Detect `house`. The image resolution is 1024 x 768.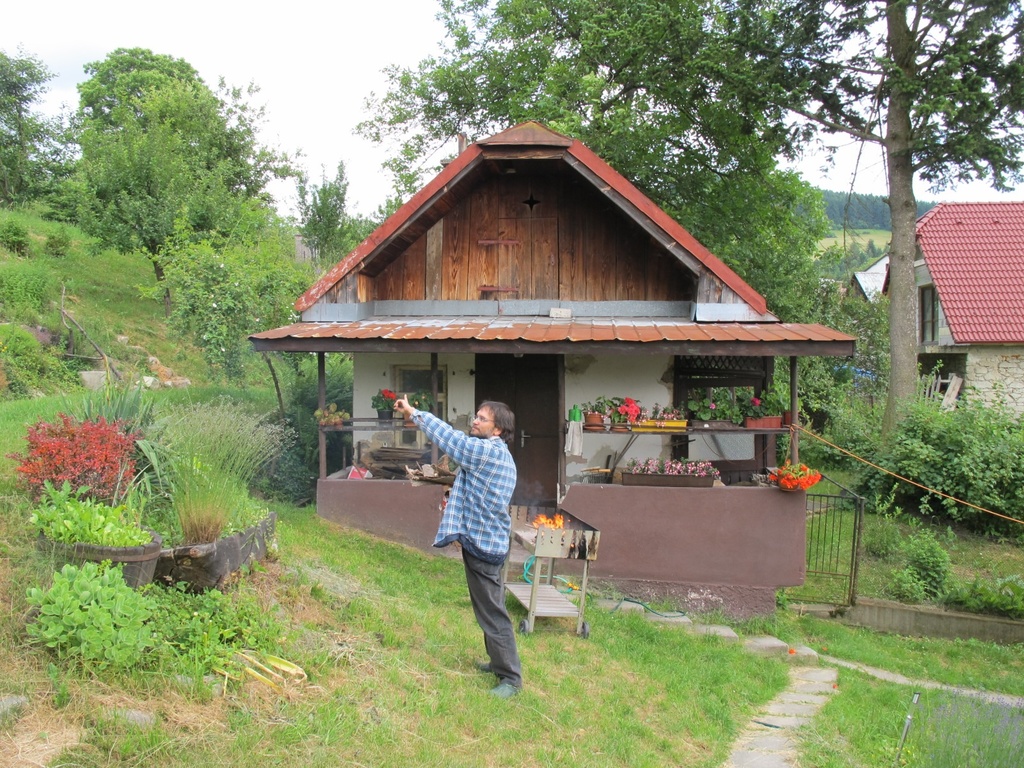
pyautogui.locateOnScreen(850, 264, 877, 340).
